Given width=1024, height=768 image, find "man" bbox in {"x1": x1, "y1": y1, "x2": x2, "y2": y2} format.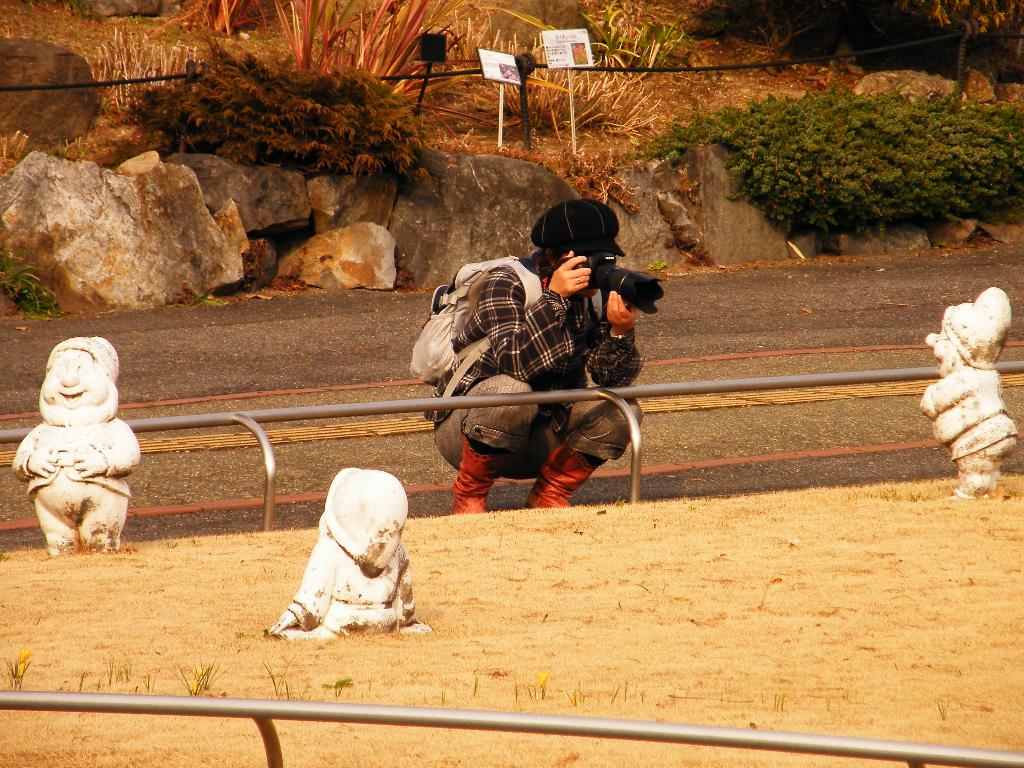
{"x1": 414, "y1": 214, "x2": 655, "y2": 520}.
